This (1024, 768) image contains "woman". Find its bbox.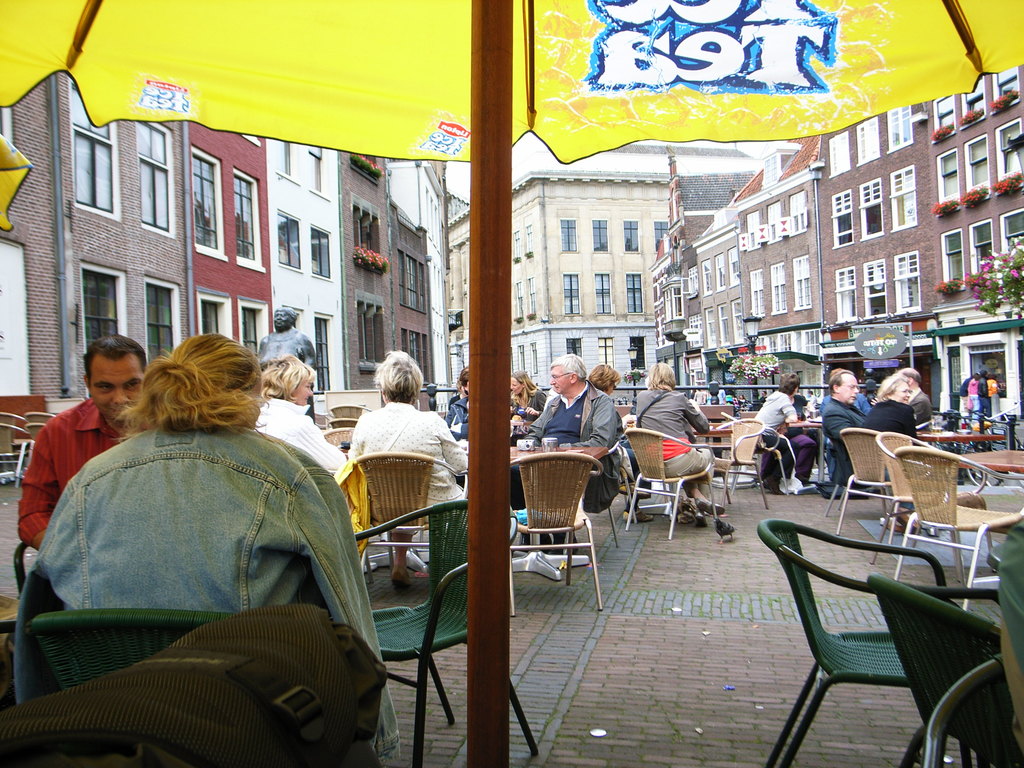
BBox(508, 371, 547, 421).
